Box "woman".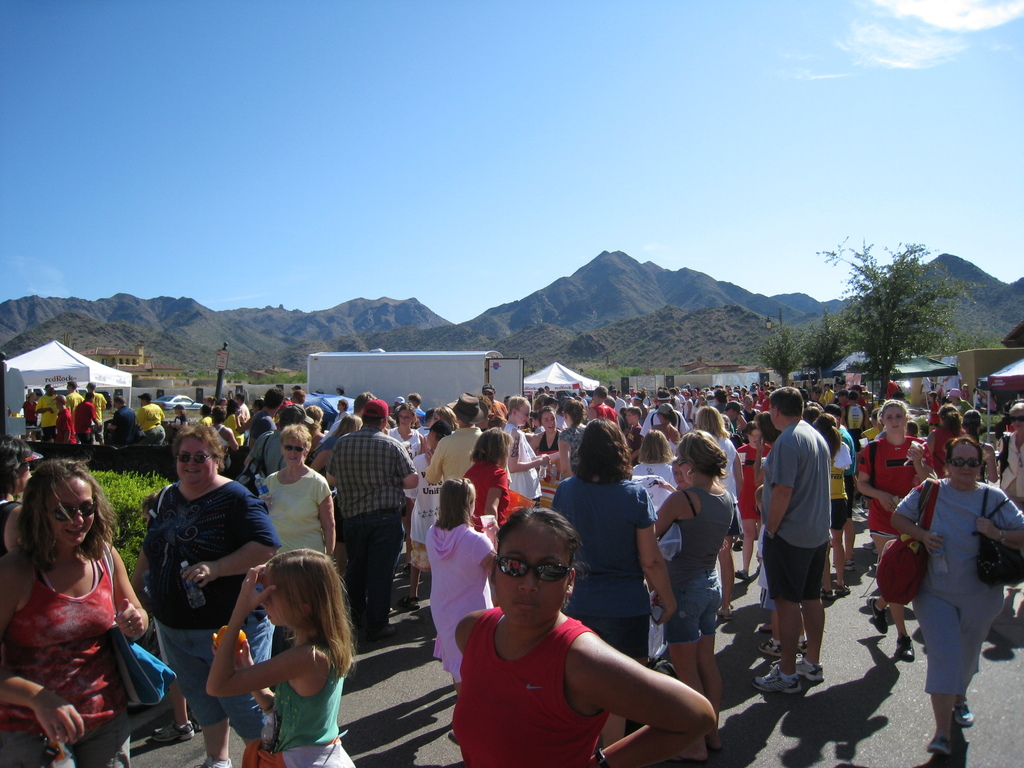
select_region(502, 398, 552, 509).
